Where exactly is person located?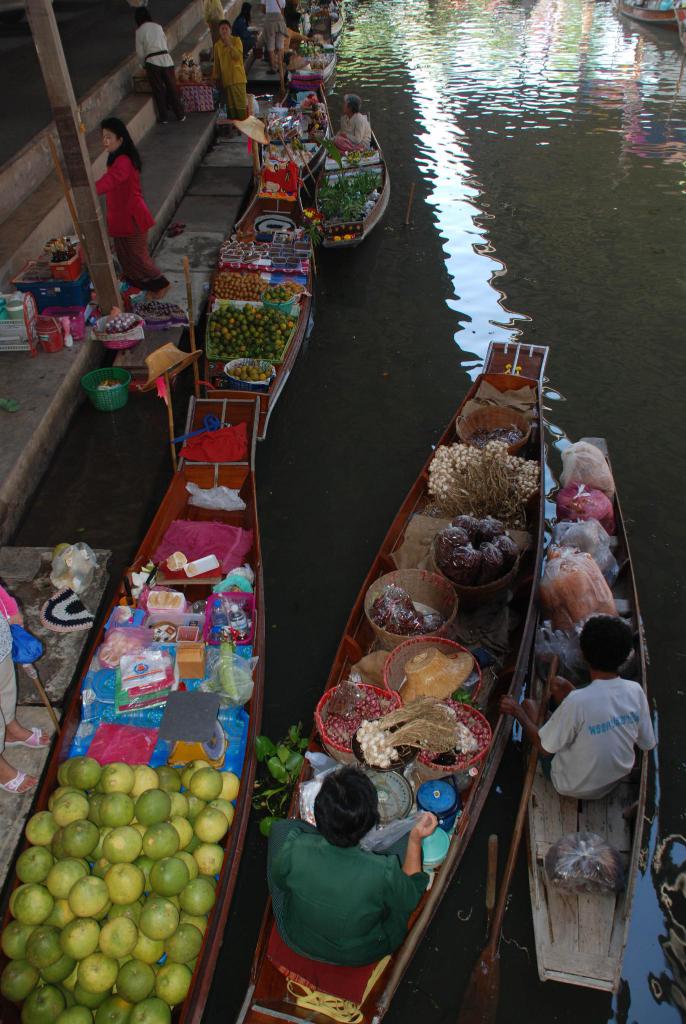
Its bounding box is locate(249, 0, 277, 68).
